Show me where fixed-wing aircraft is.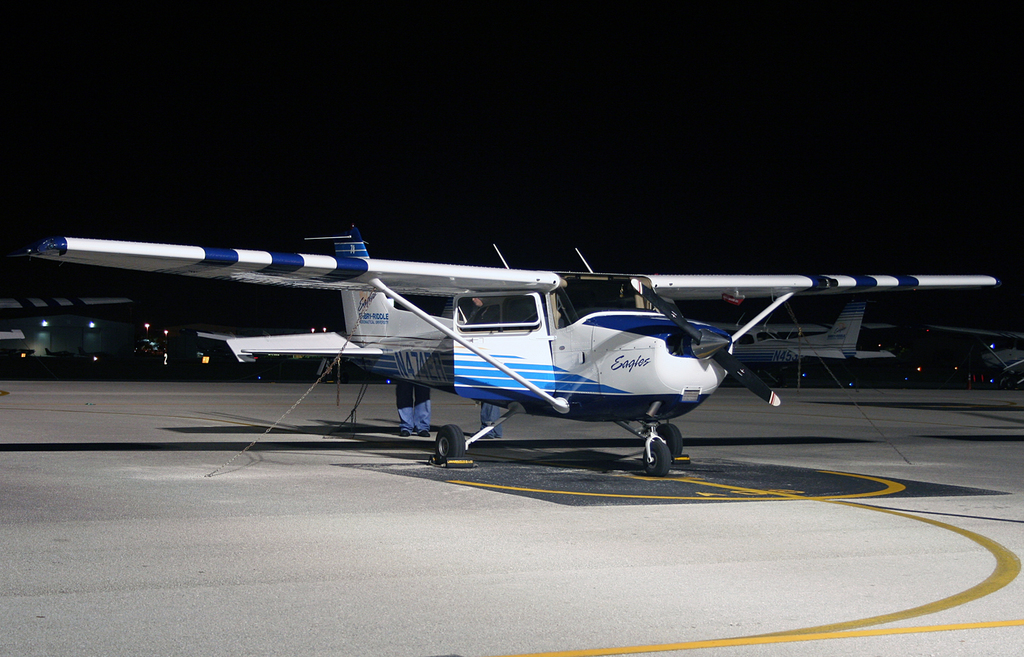
fixed-wing aircraft is at box=[14, 221, 998, 492].
